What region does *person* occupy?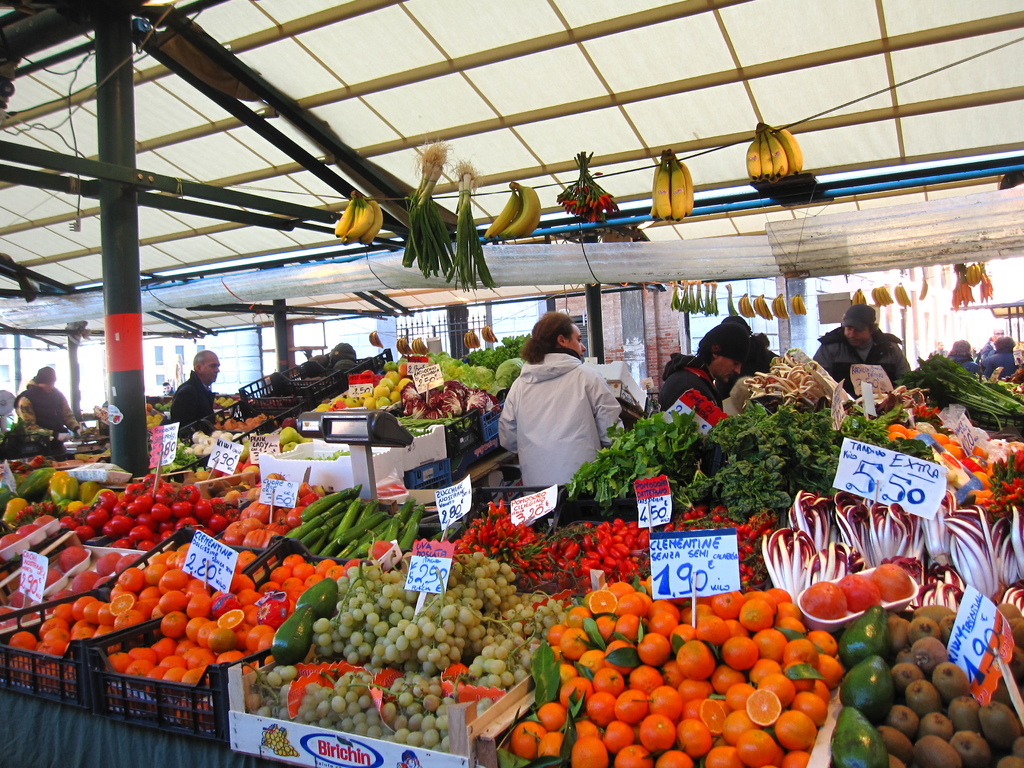
(659, 323, 755, 417).
